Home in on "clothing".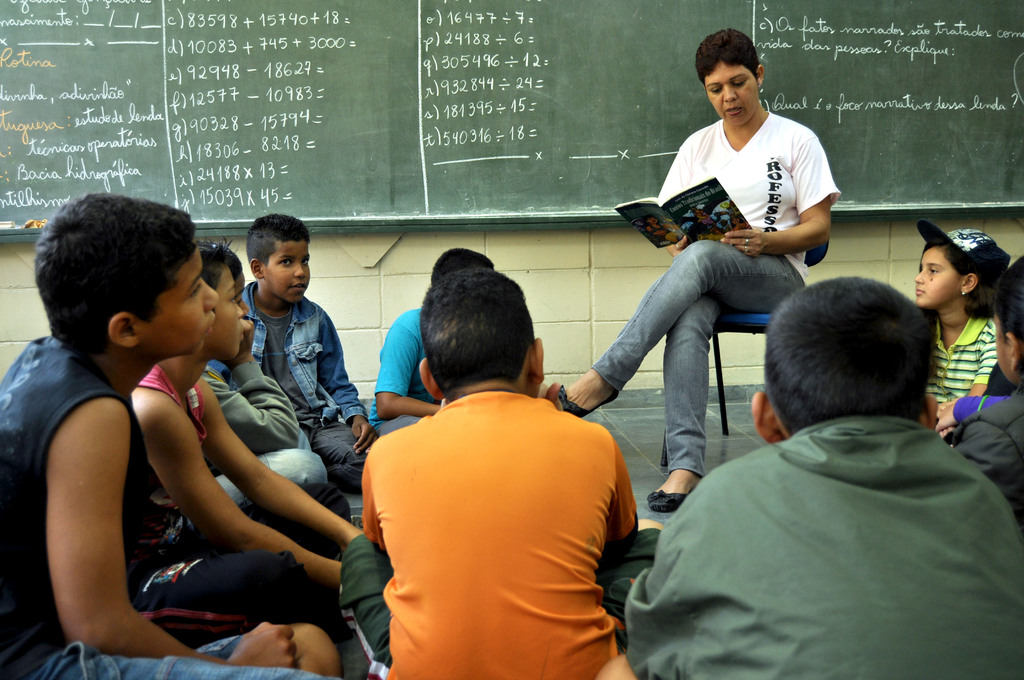
Homed in at {"x1": 371, "y1": 304, "x2": 437, "y2": 443}.
